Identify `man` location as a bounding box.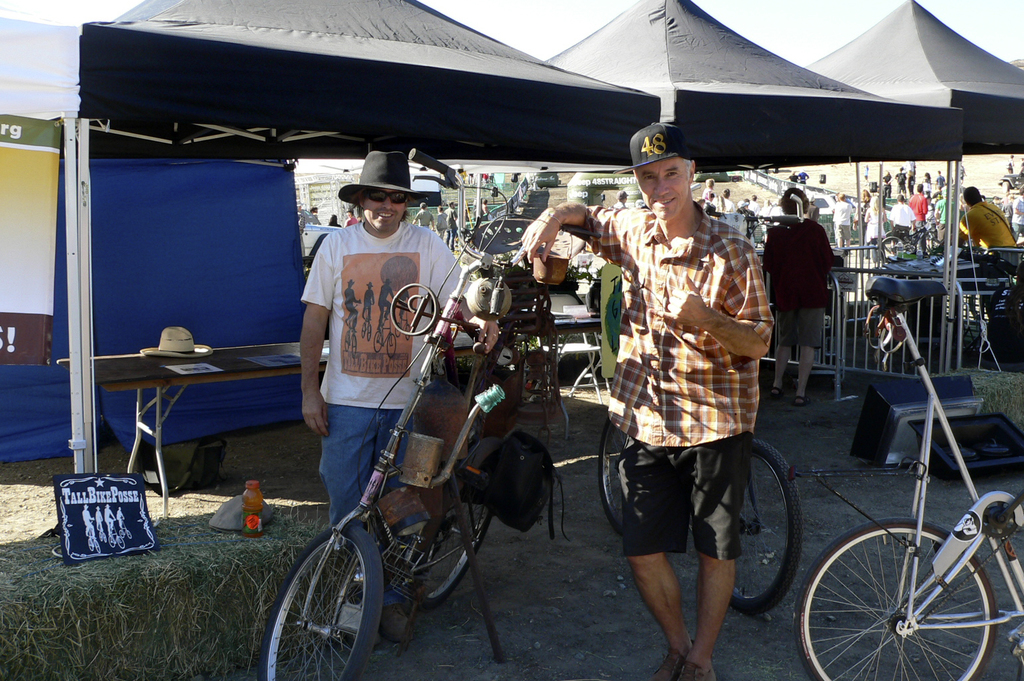
x1=721 y1=188 x2=735 y2=214.
